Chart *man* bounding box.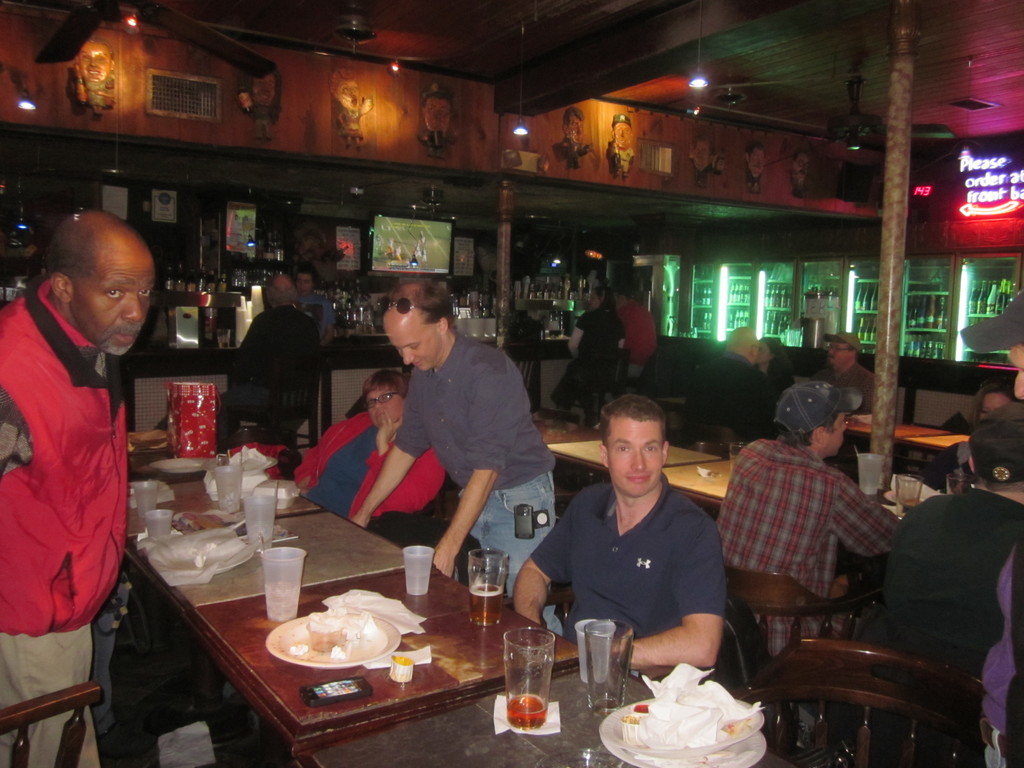
Charted: box(716, 381, 902, 663).
